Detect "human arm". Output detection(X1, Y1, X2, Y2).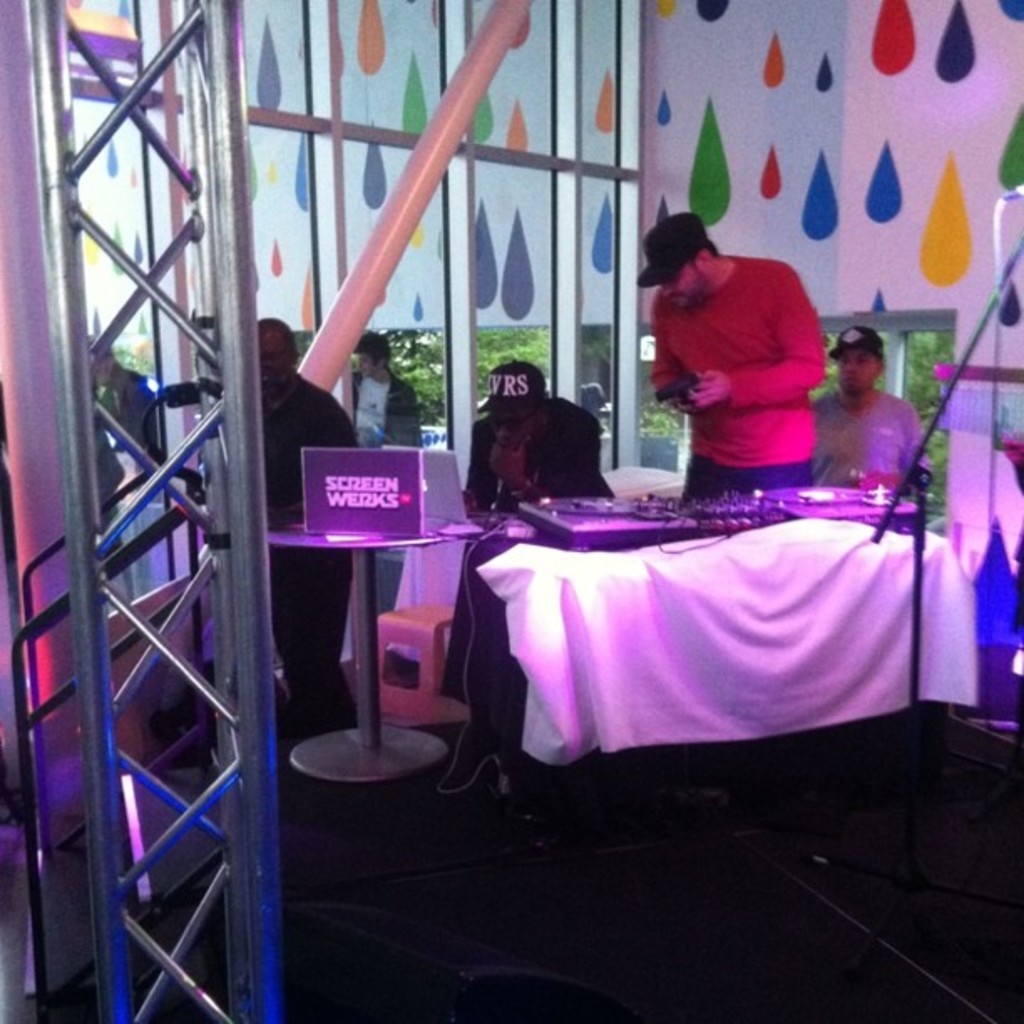
detection(649, 303, 703, 415).
